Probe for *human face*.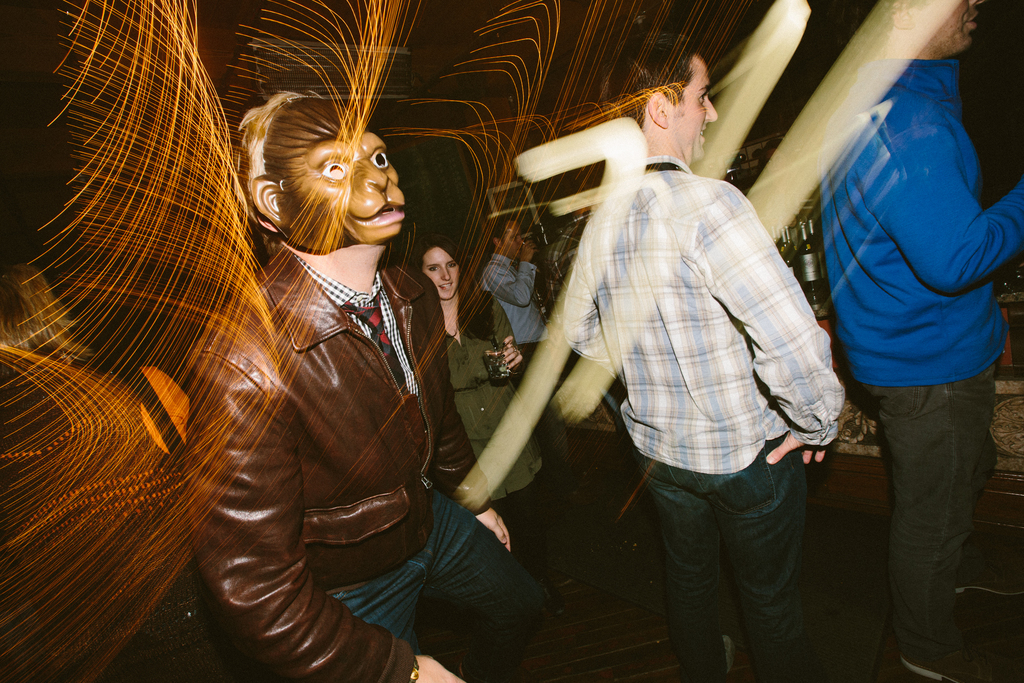
Probe result: (left=909, top=0, right=988, bottom=54).
